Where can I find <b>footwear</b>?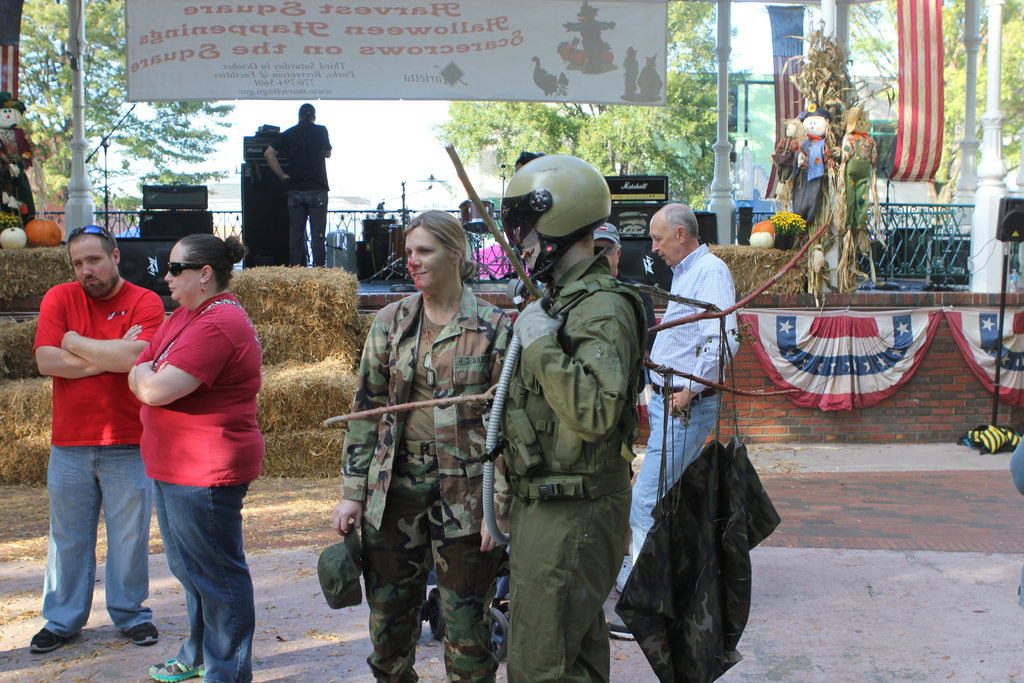
You can find it at pyautogui.locateOnScreen(136, 624, 163, 646).
